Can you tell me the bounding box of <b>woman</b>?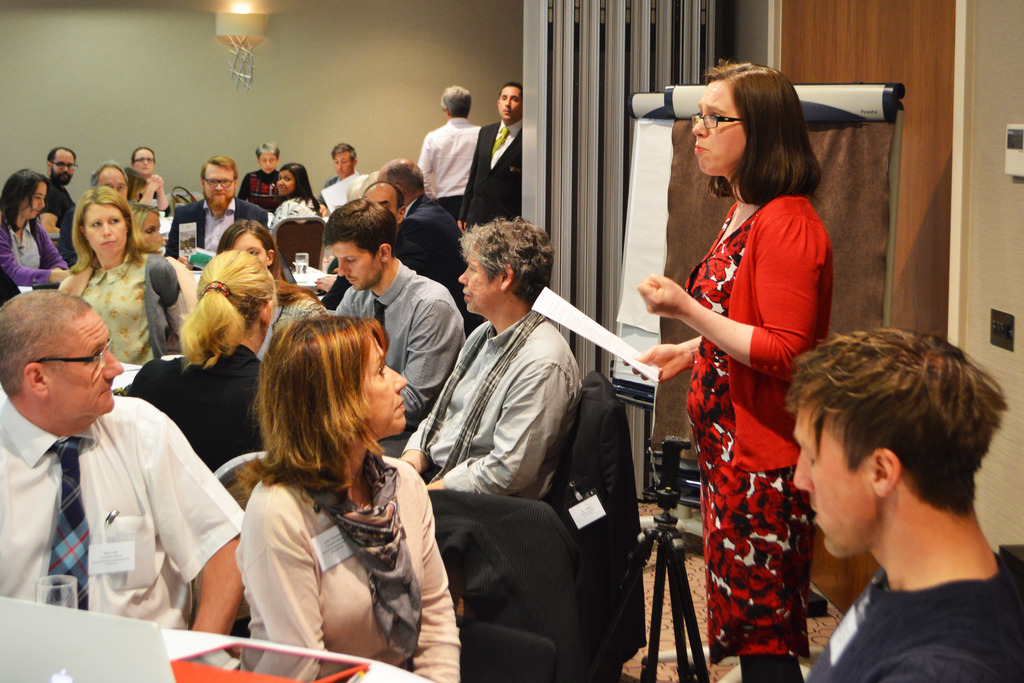
crop(120, 248, 268, 478).
